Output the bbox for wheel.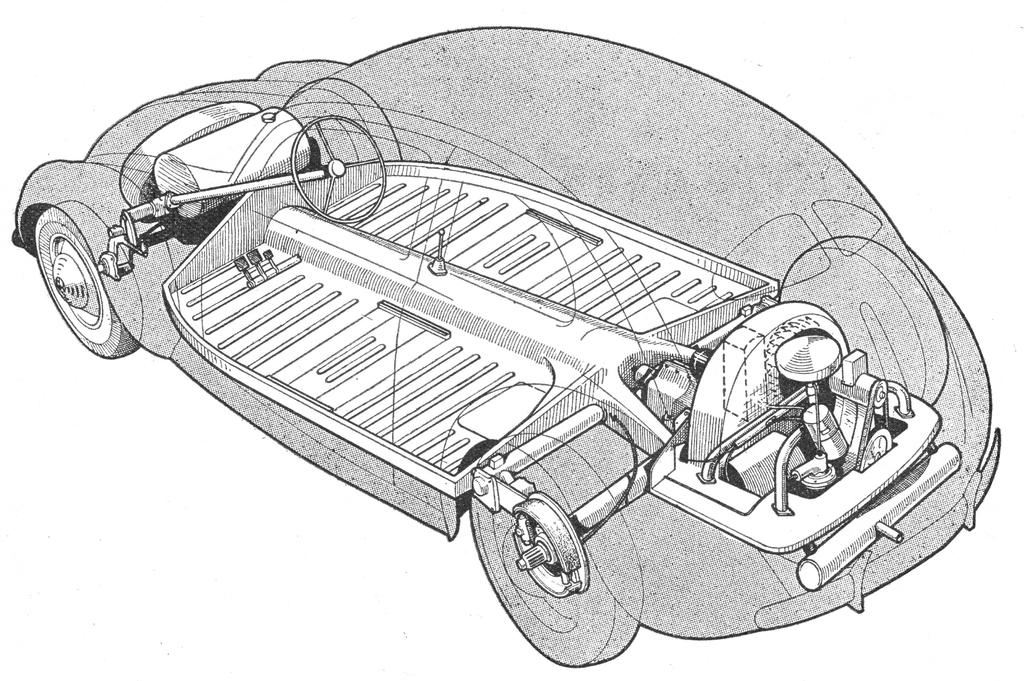
[294, 111, 394, 225].
